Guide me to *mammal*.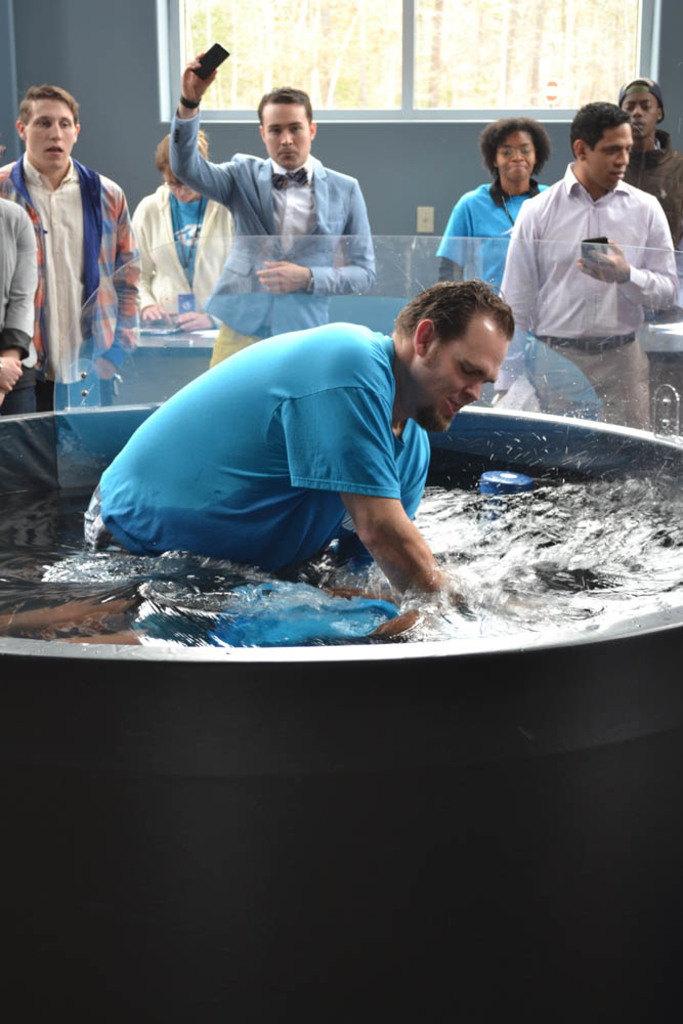
Guidance: [x1=0, y1=82, x2=133, y2=358].
